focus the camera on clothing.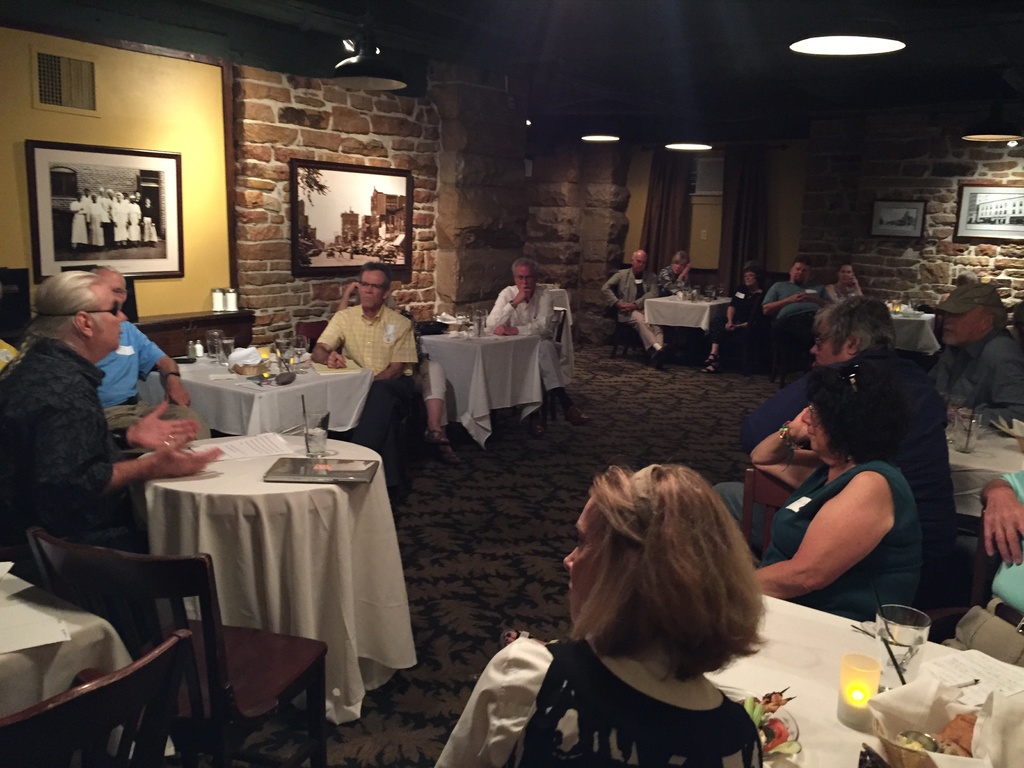
Focus region: box(90, 314, 152, 440).
